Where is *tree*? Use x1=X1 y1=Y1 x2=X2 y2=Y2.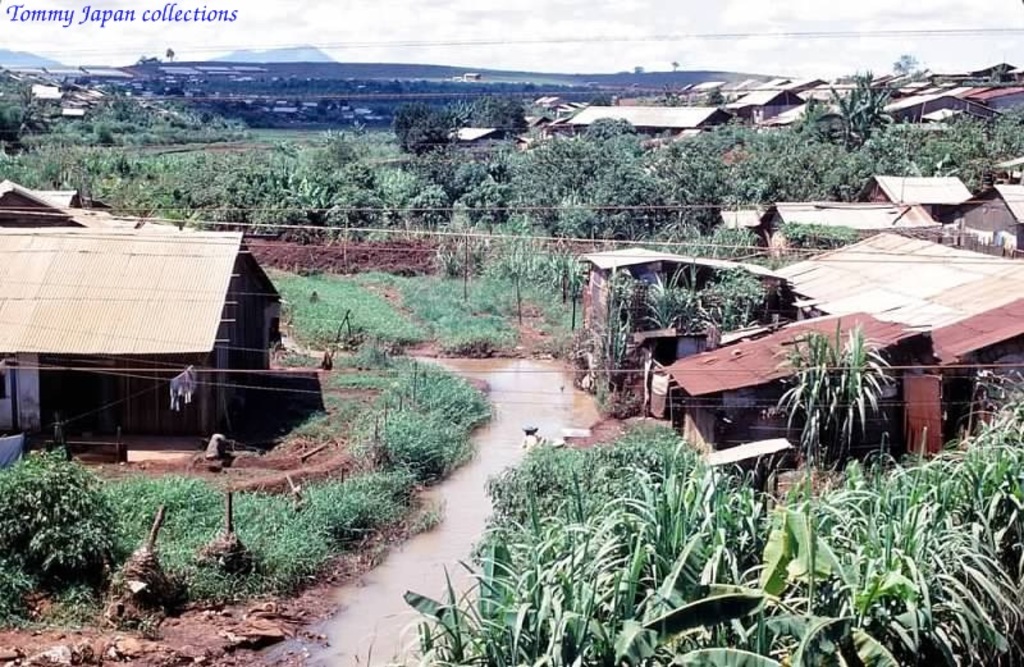
x1=849 y1=84 x2=893 y2=125.
